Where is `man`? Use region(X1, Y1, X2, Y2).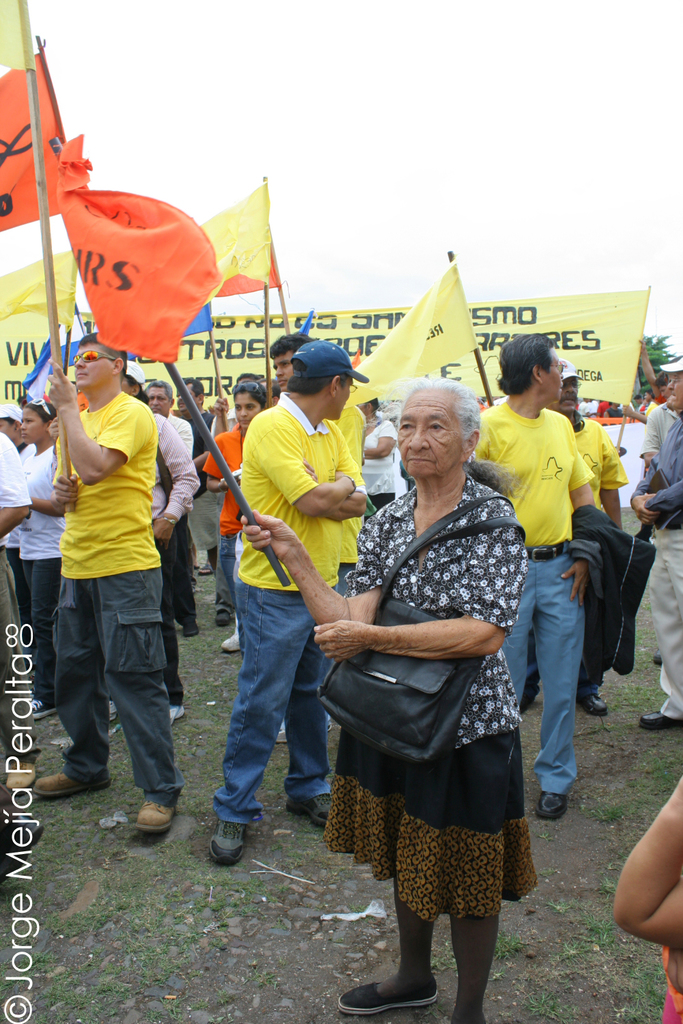
region(204, 339, 375, 871).
